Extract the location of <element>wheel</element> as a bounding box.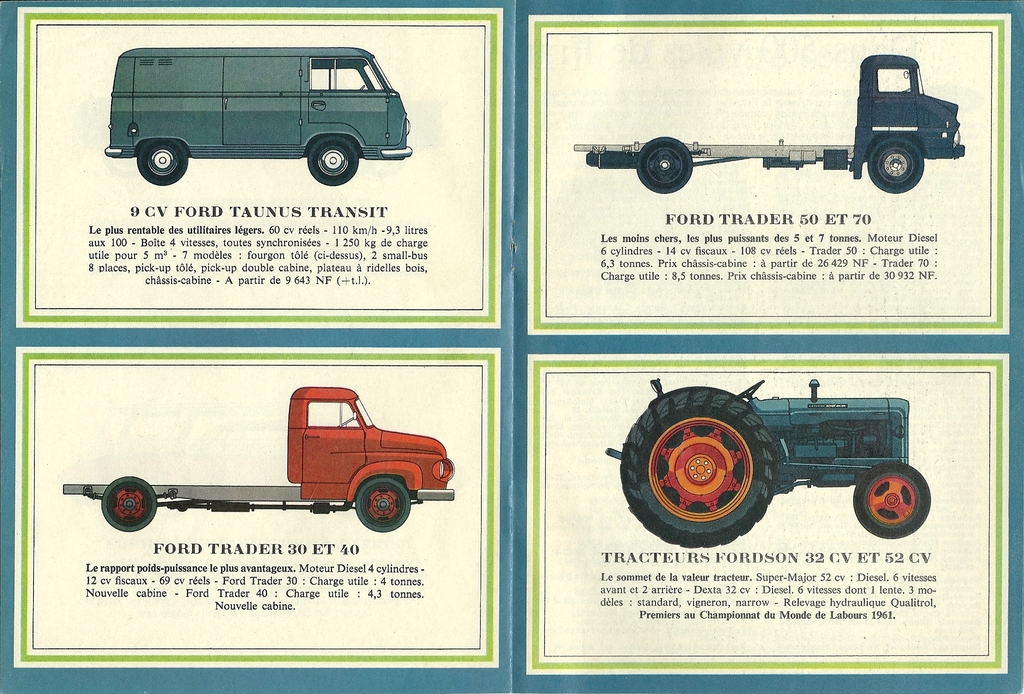
select_region(907, 87, 909, 92).
